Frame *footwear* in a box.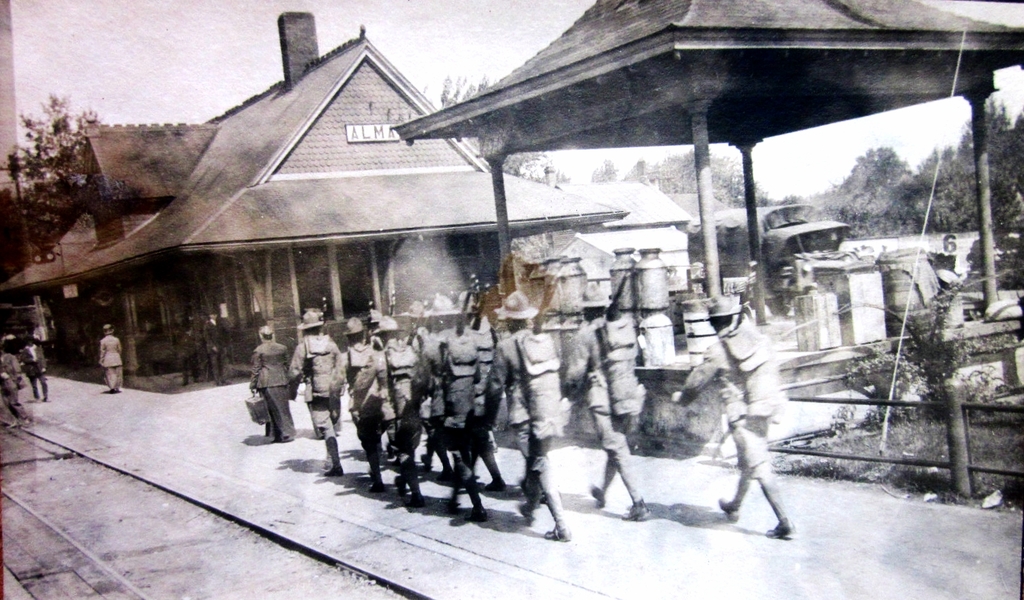
518/494/532/528.
